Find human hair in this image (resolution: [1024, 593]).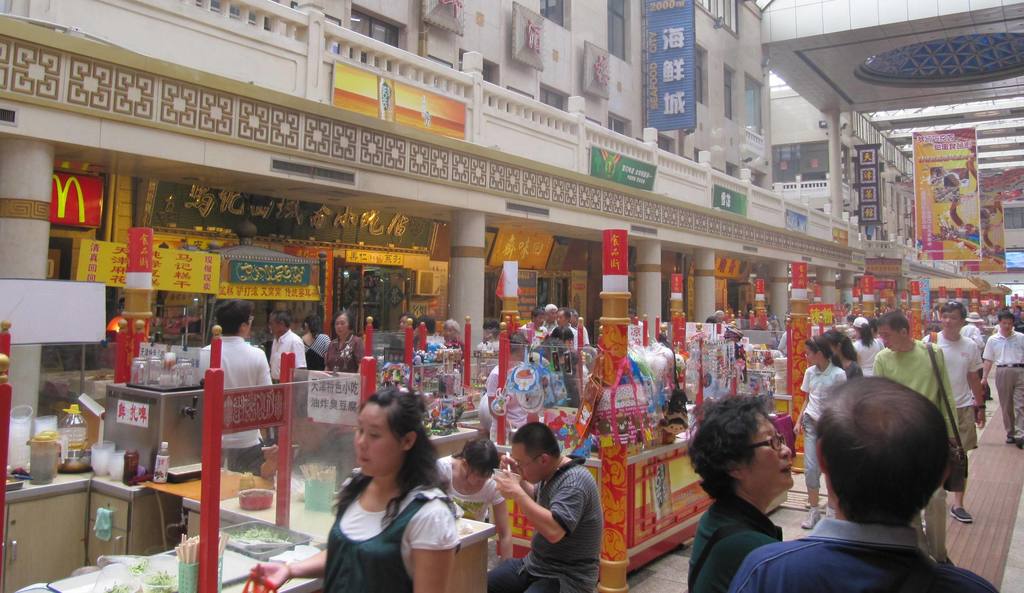
pyautogui.locateOnScreen(269, 310, 292, 330).
